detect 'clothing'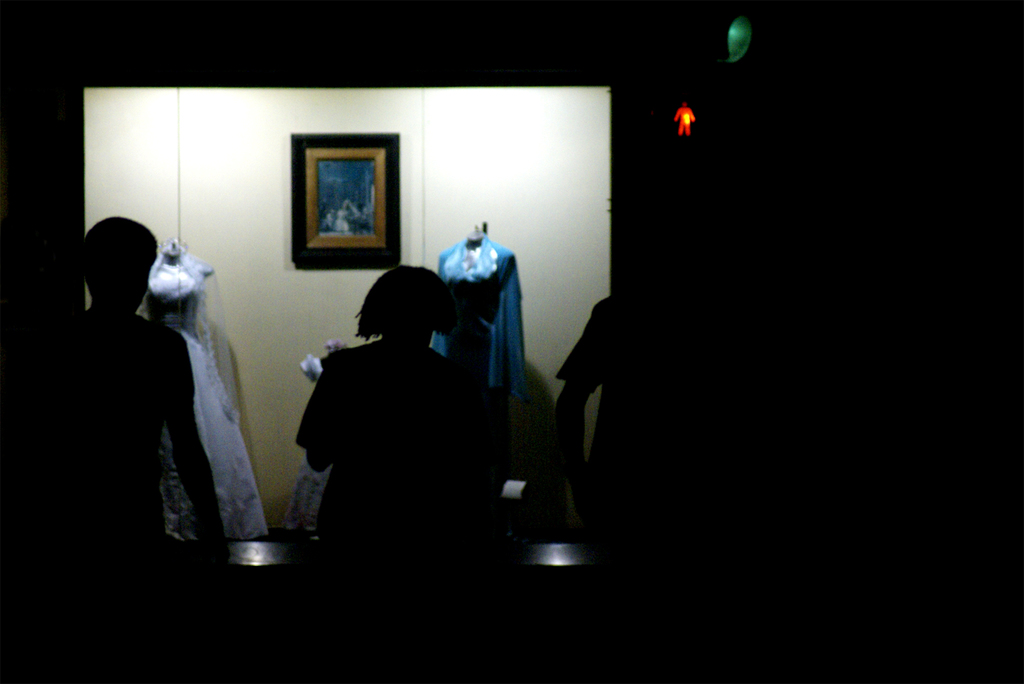
137/243/269/545
